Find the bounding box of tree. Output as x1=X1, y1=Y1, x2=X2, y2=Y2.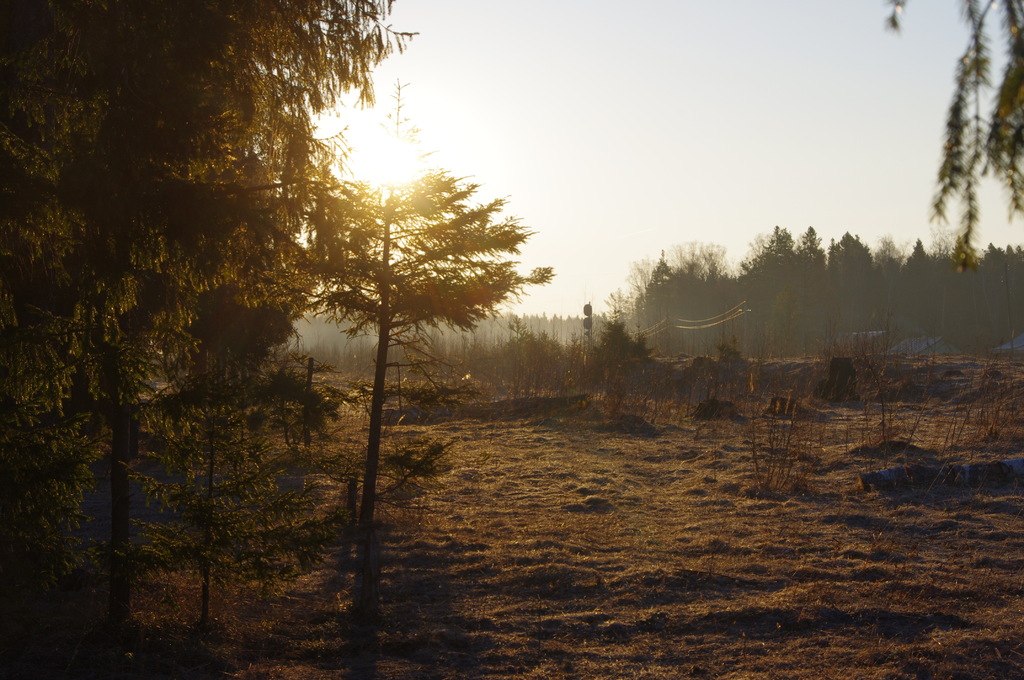
x1=868, y1=0, x2=1023, y2=266.
